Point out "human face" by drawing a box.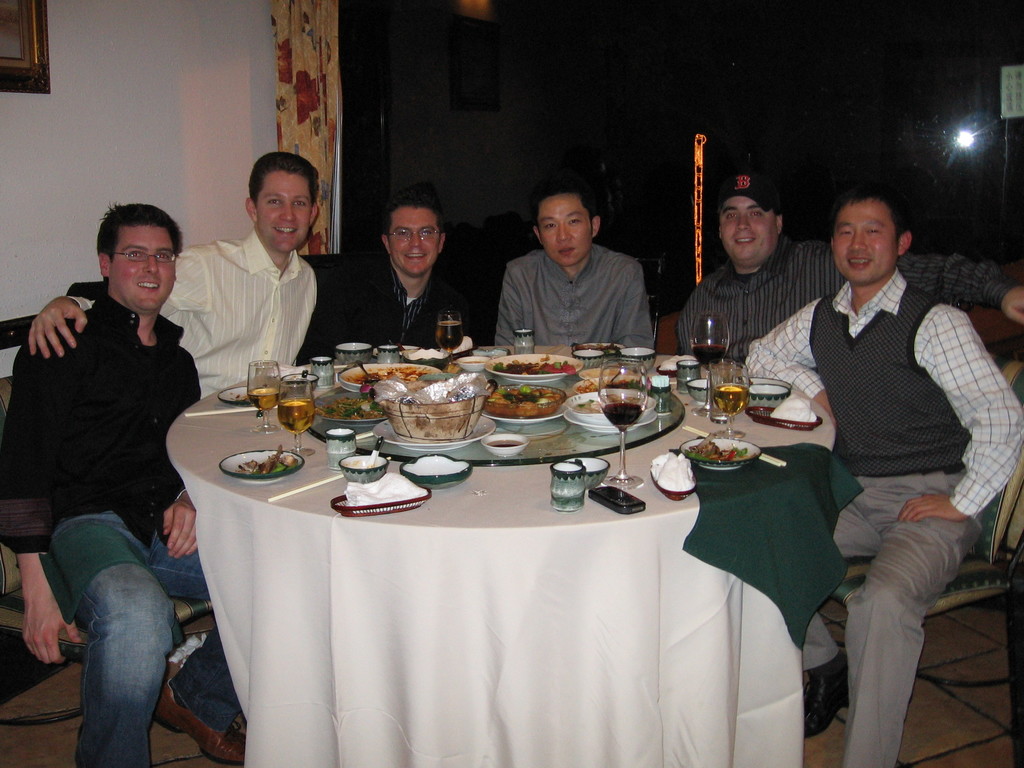
[719,196,778,256].
